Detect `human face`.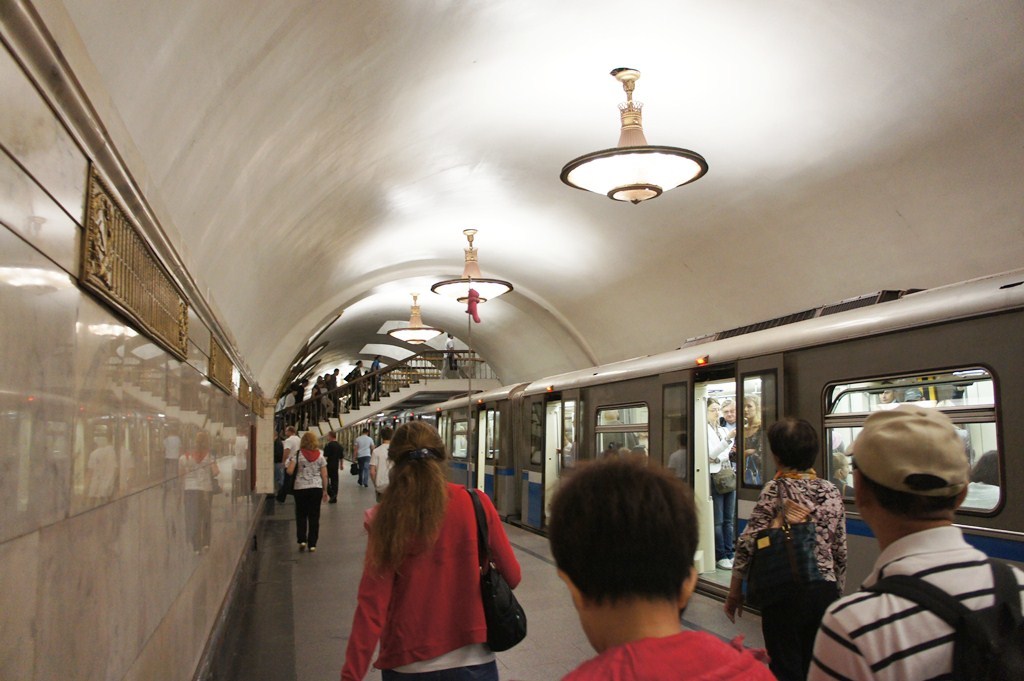
Detected at {"left": 709, "top": 403, "right": 718, "bottom": 422}.
